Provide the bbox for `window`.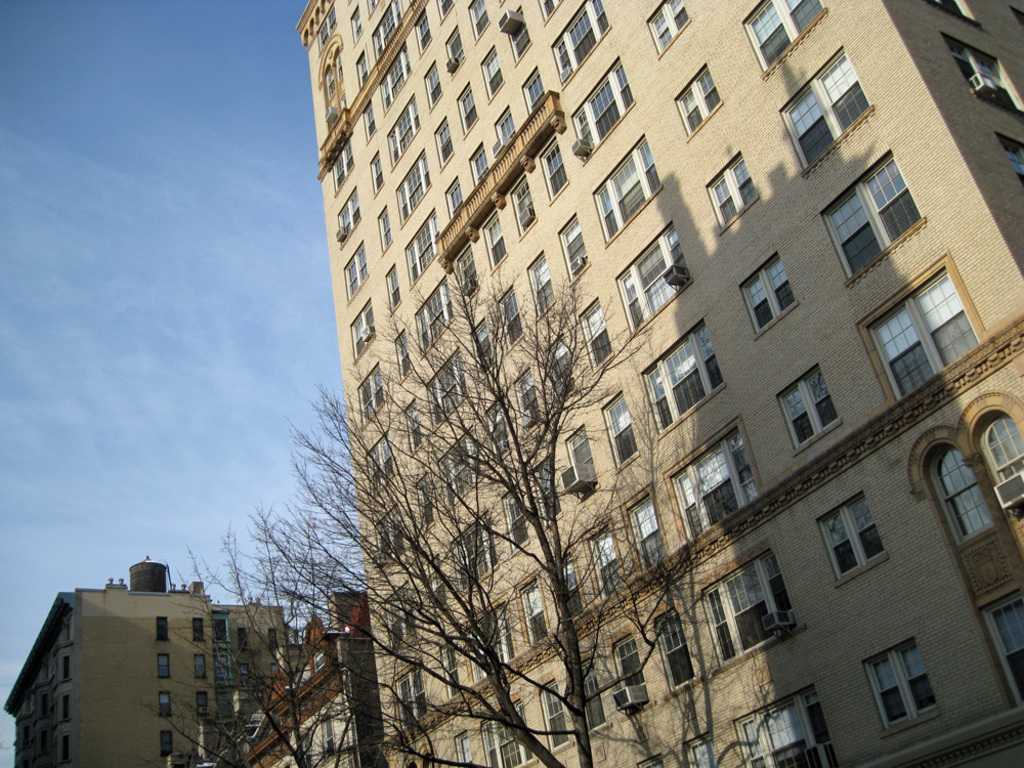
[601, 393, 639, 474].
